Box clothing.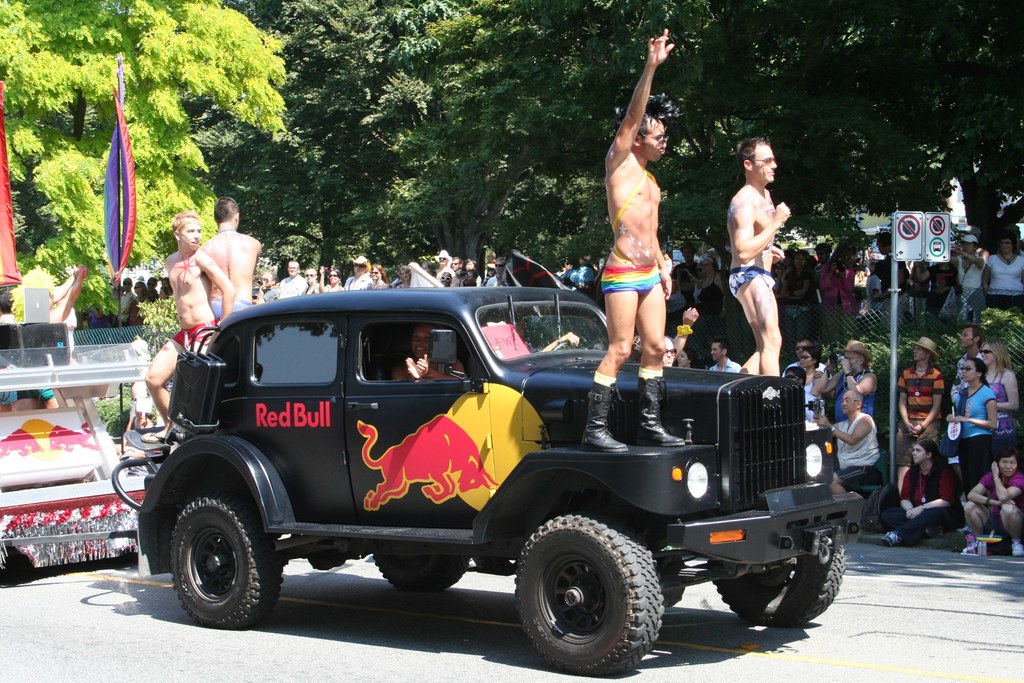
(left=893, top=361, right=946, bottom=420).
